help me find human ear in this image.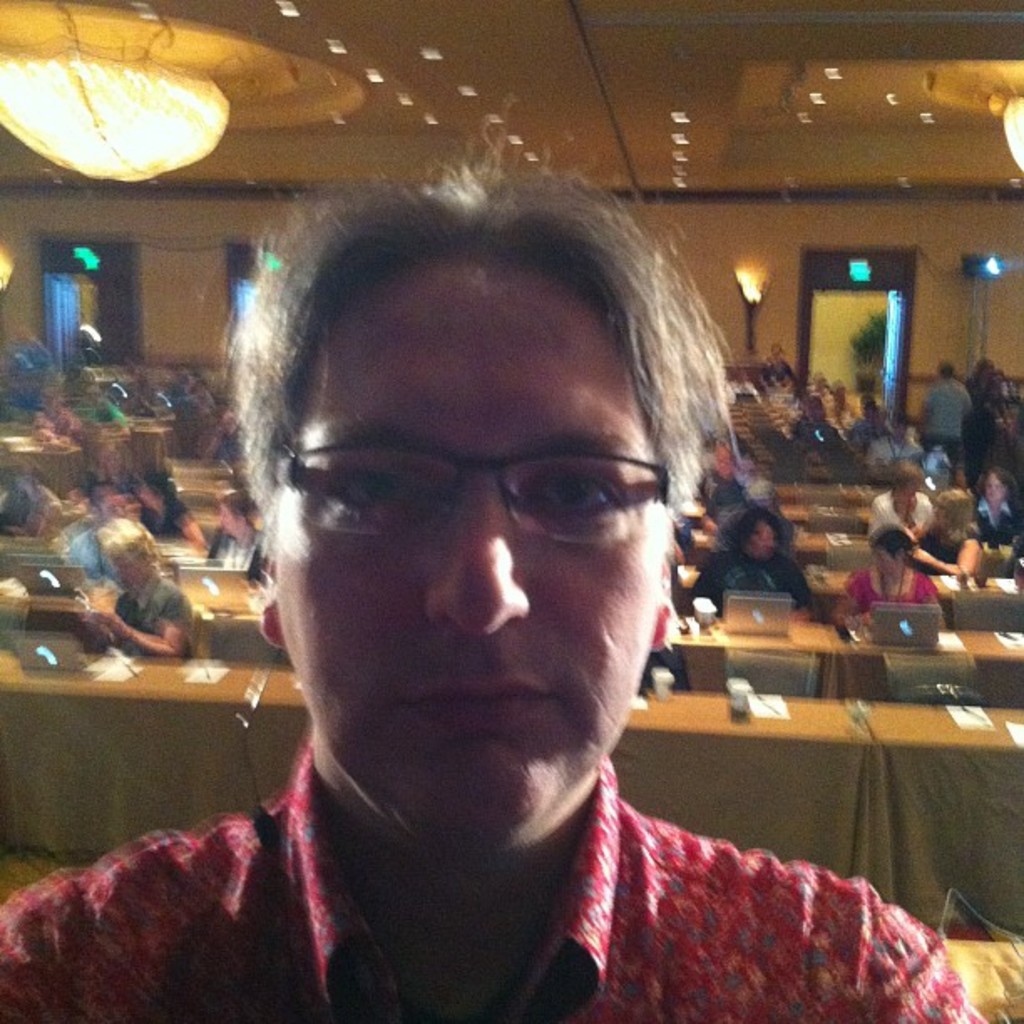
Found it: <region>648, 562, 673, 648</region>.
